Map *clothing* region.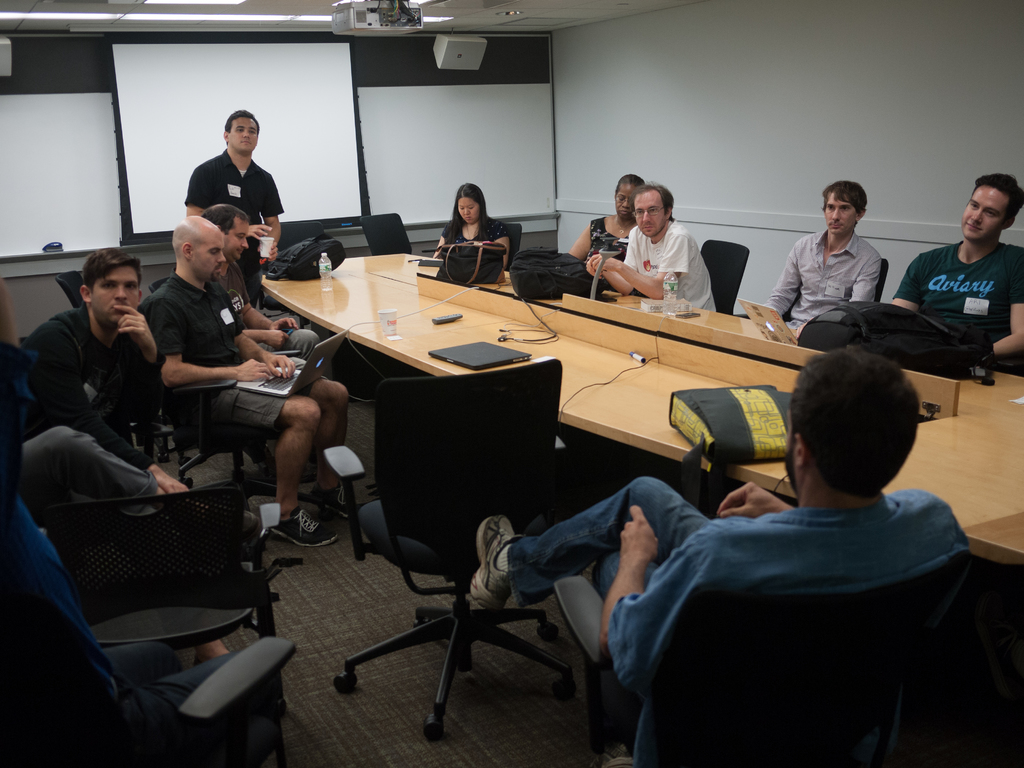
Mapped to select_region(0, 514, 266, 767).
